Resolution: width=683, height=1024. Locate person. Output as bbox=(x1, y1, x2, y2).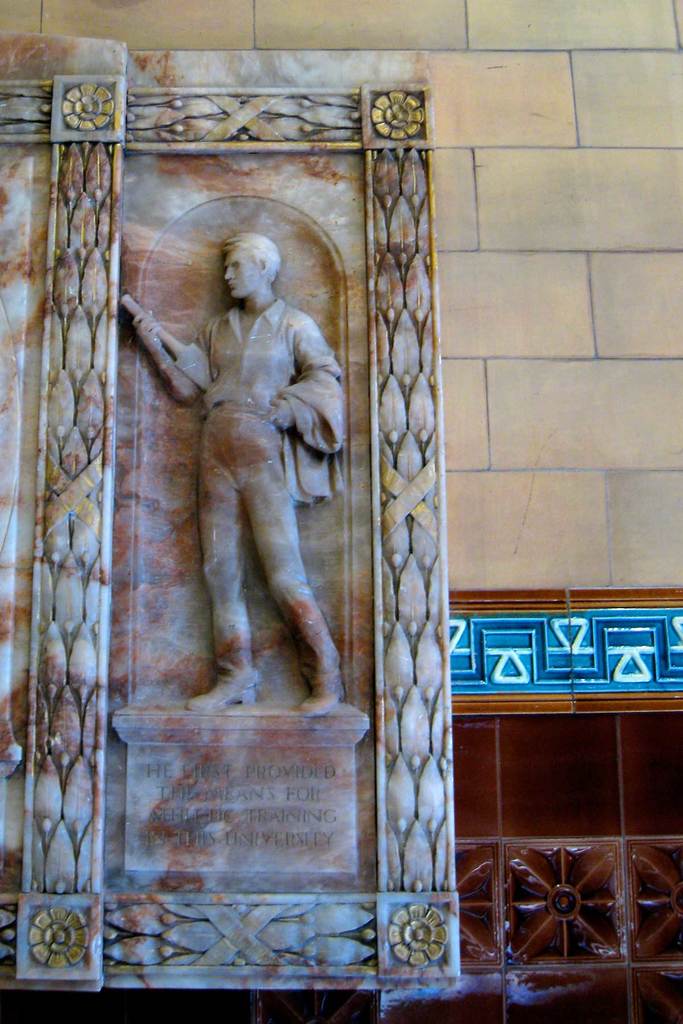
bbox=(105, 199, 333, 758).
